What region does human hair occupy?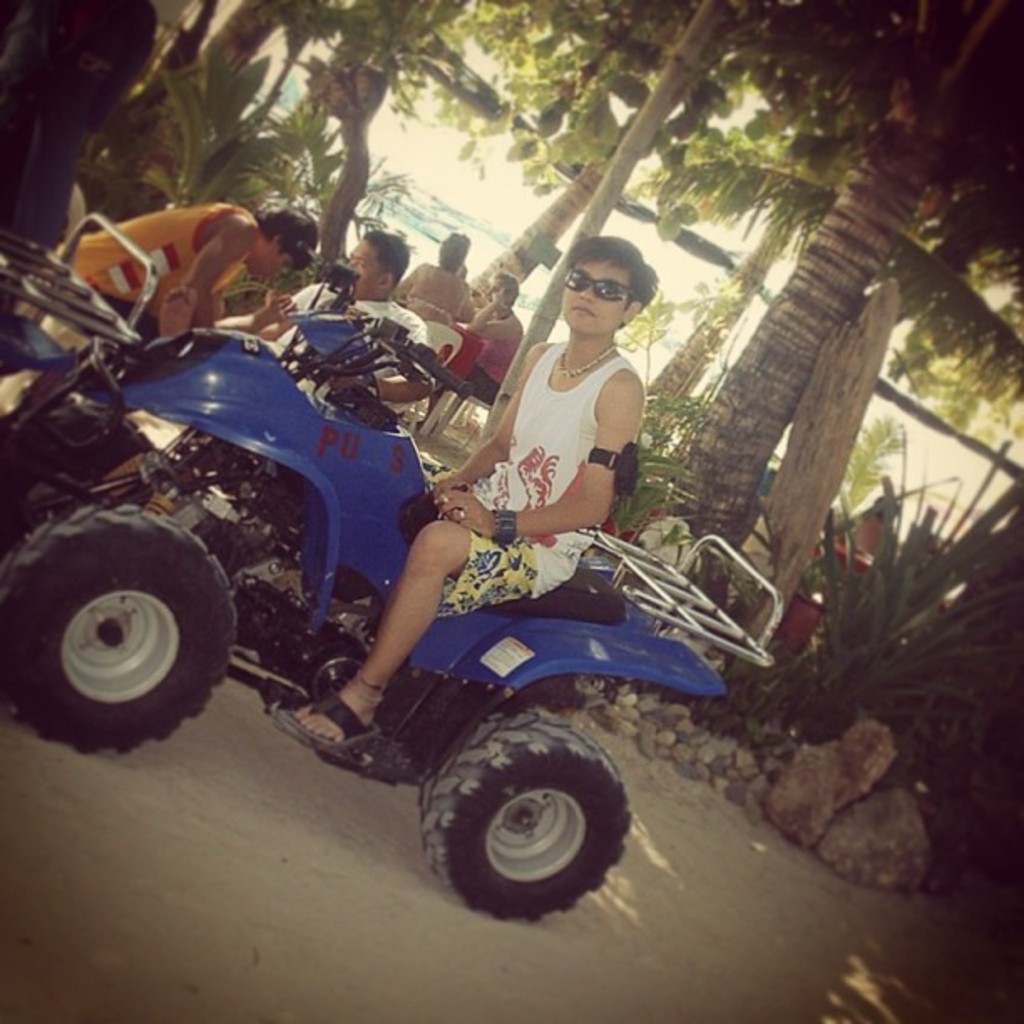
detection(487, 266, 522, 308).
